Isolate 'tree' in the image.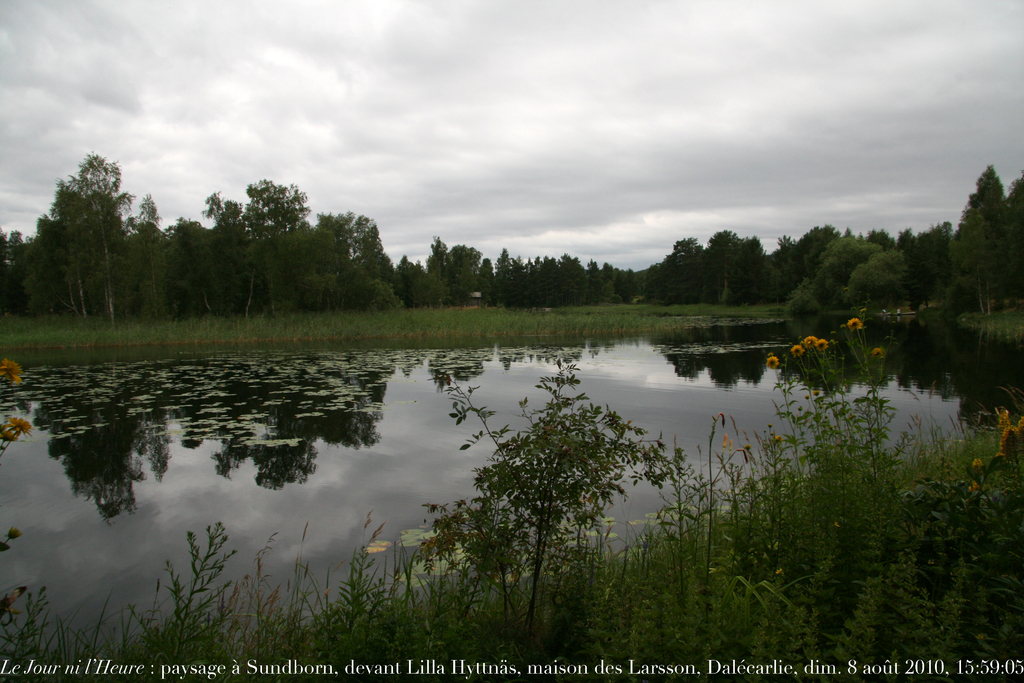
Isolated region: rect(444, 245, 483, 305).
